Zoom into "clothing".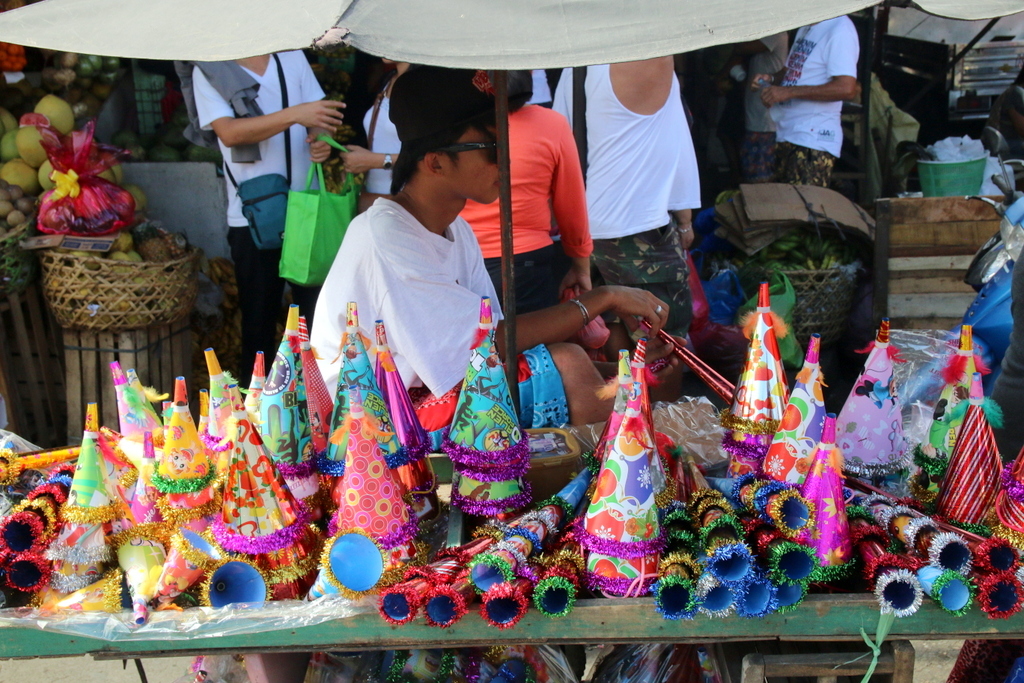
Zoom target: left=739, top=12, right=859, bottom=191.
